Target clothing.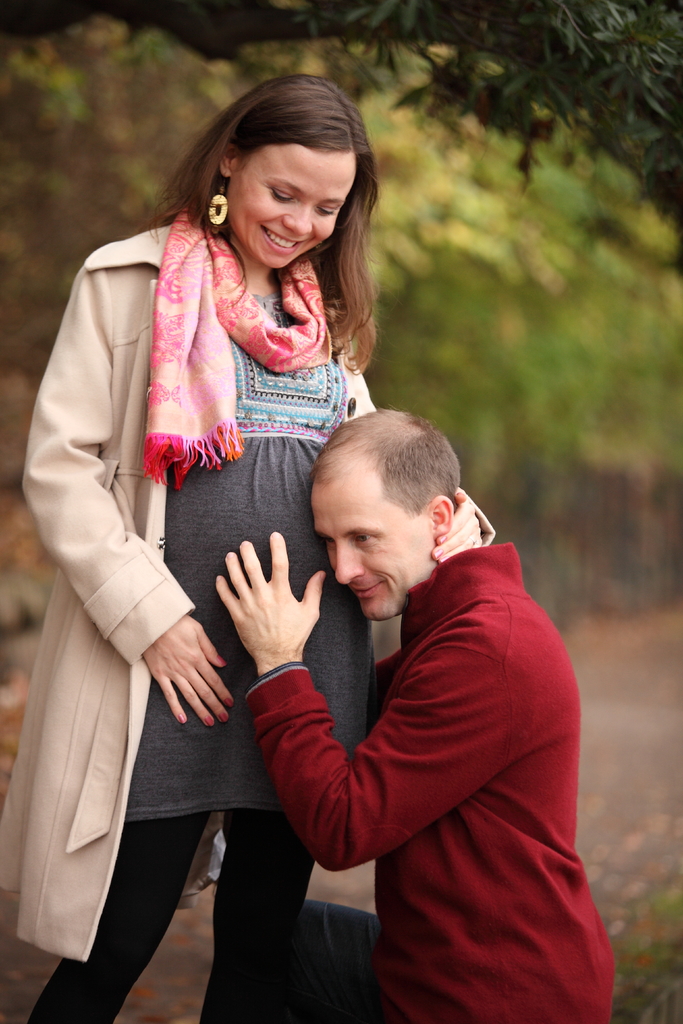
Target region: locate(269, 487, 607, 1020).
